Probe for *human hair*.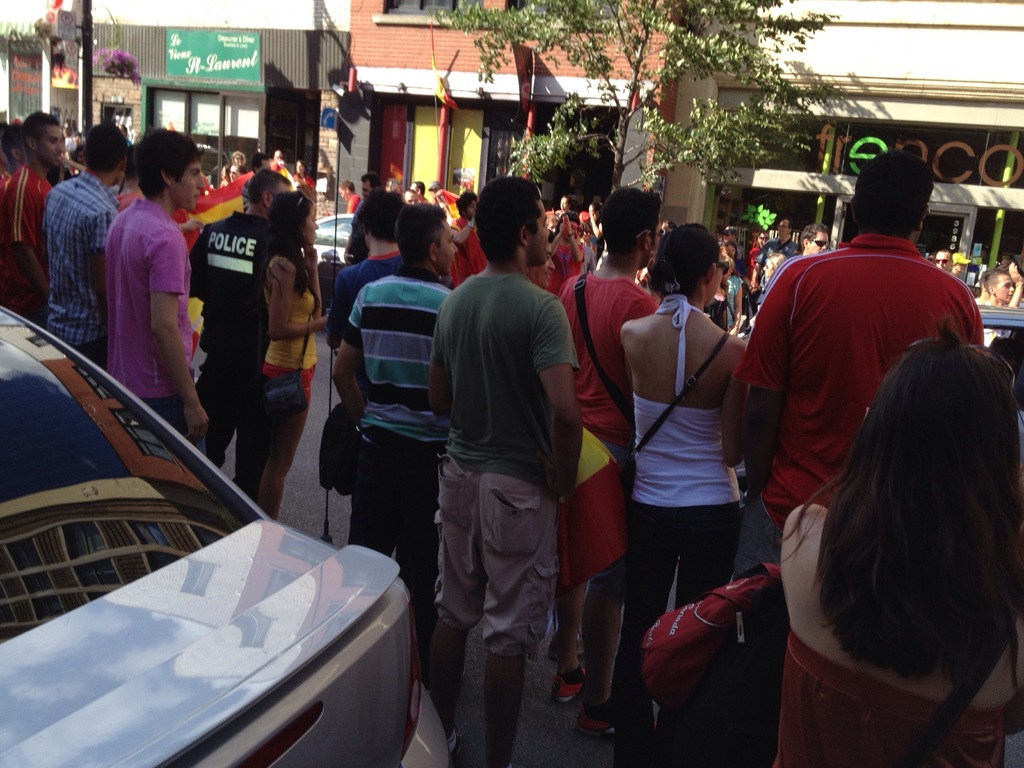
Probe result: {"left": 392, "top": 200, "right": 445, "bottom": 271}.
